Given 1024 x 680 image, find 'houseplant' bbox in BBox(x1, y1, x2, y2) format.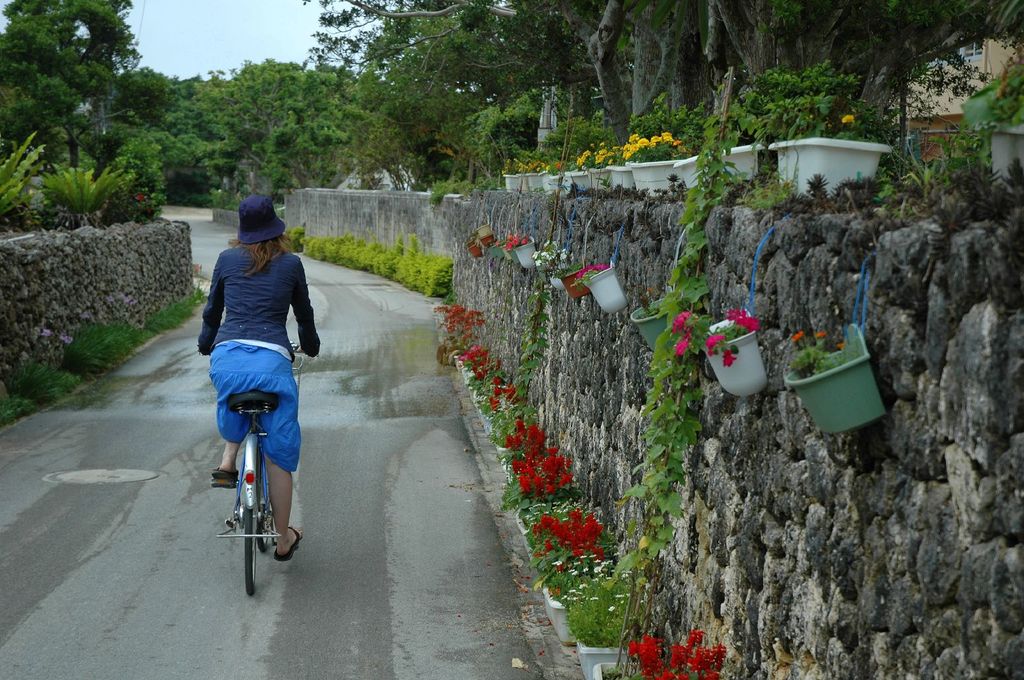
BBox(578, 267, 623, 316).
